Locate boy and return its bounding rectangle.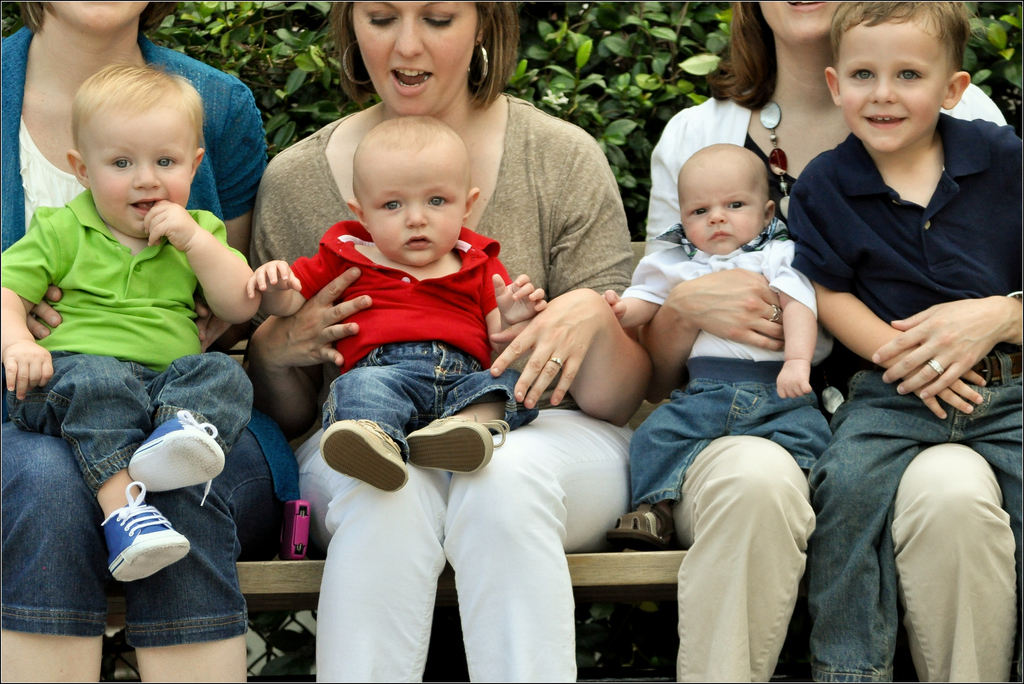
crop(245, 110, 555, 493).
